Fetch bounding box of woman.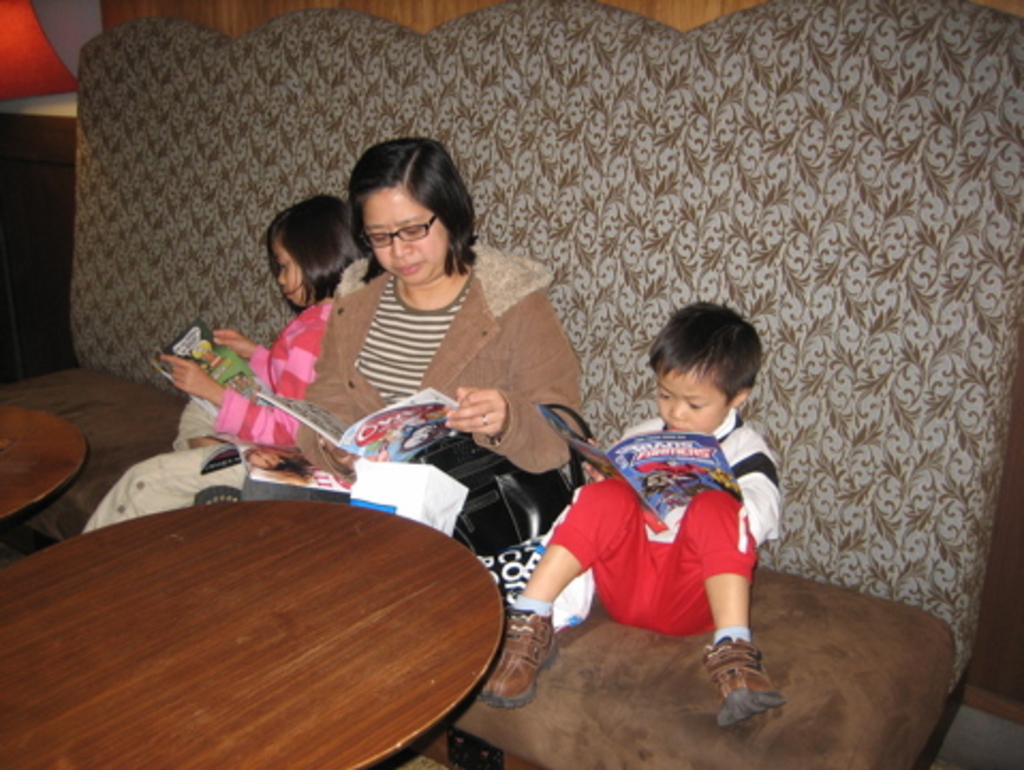
Bbox: [left=267, top=141, right=571, bottom=580].
